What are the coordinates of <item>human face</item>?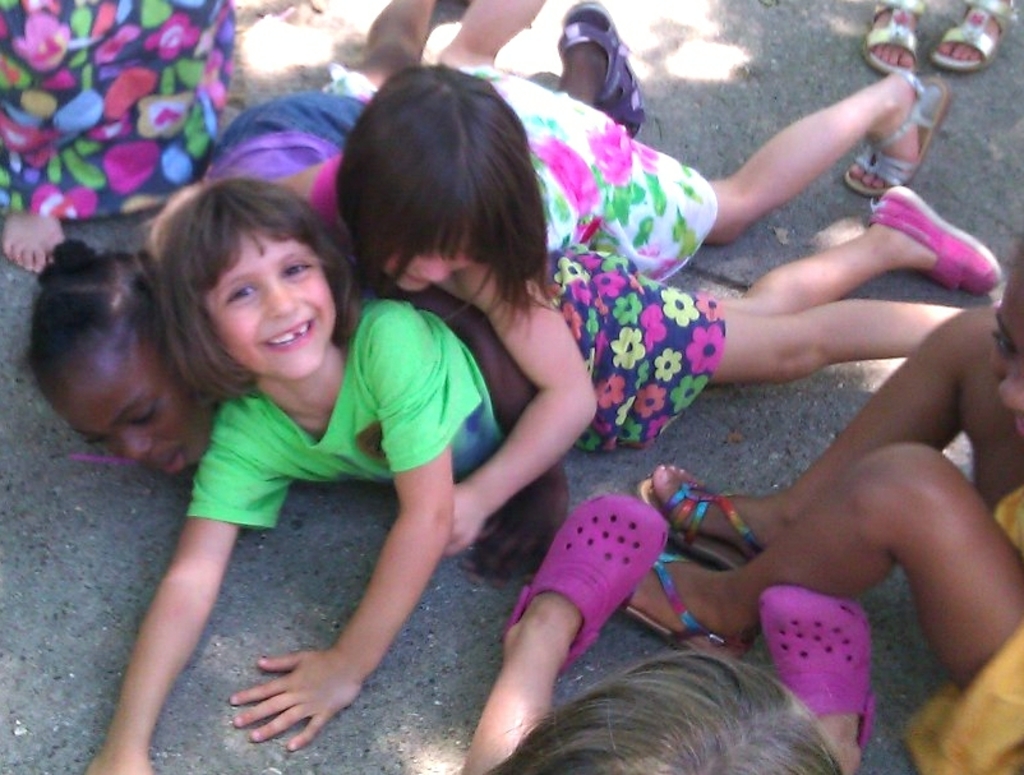
detection(389, 239, 478, 295).
